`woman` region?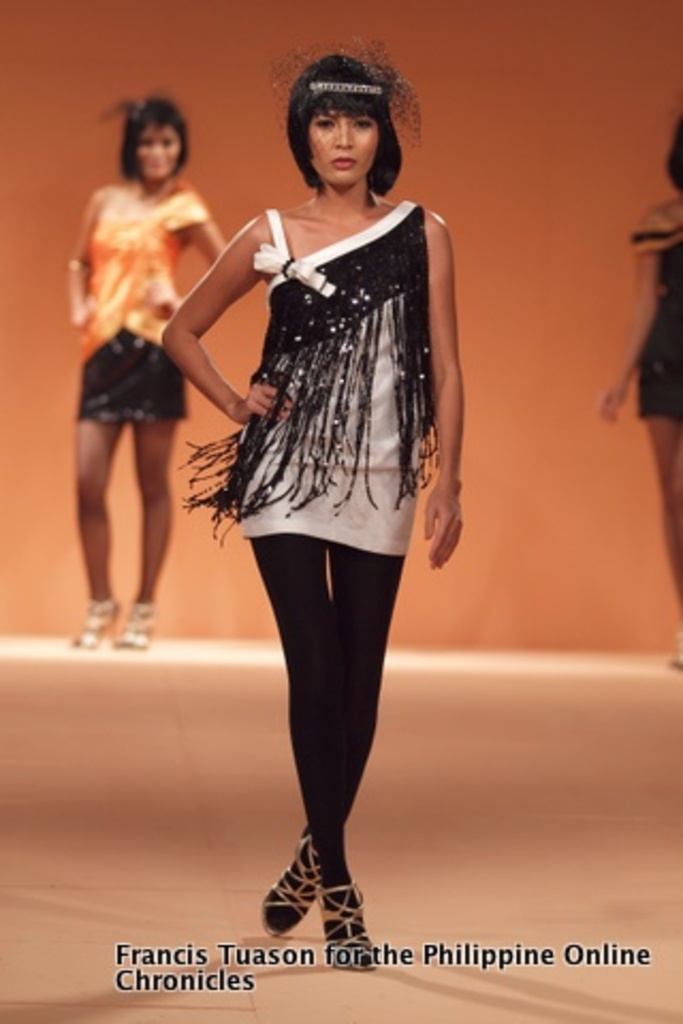
Rect(55, 83, 231, 649)
